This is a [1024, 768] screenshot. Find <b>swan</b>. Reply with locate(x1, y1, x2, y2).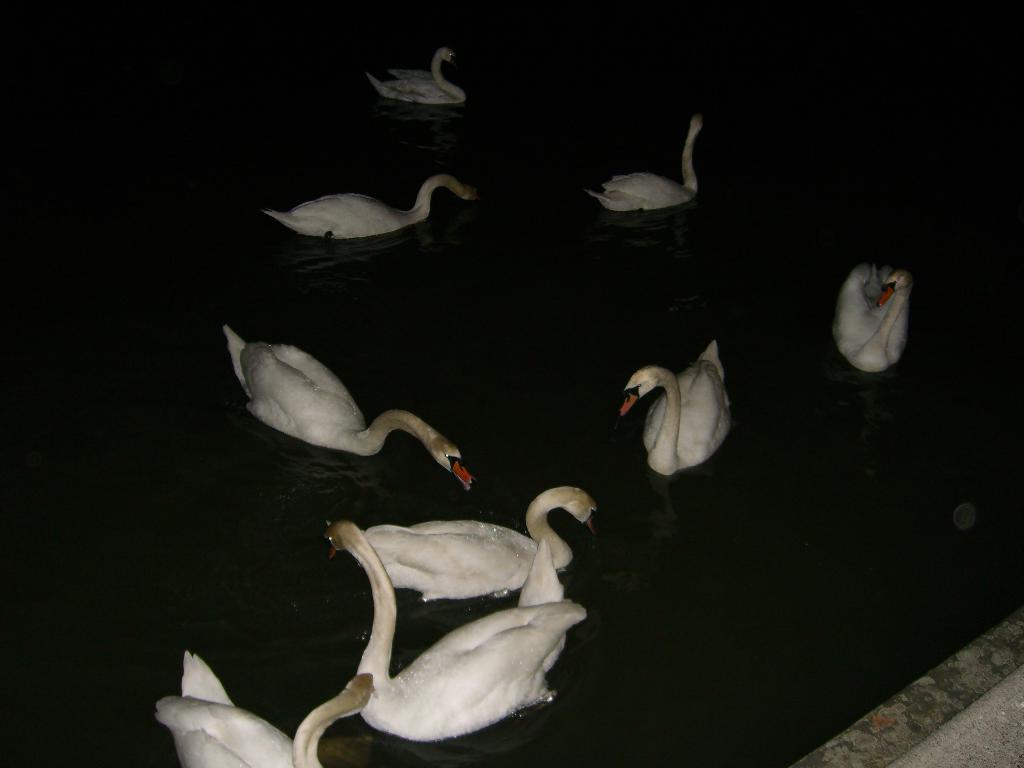
locate(222, 325, 473, 493).
